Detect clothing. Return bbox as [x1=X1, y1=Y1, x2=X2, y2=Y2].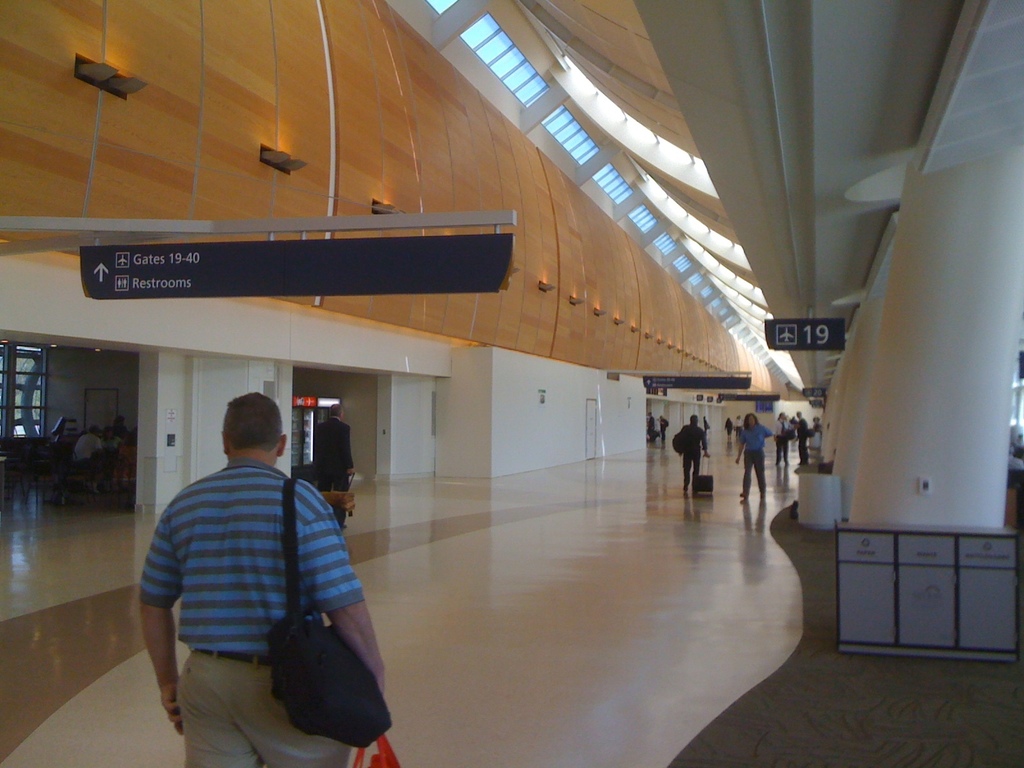
[x1=741, y1=425, x2=774, y2=492].
